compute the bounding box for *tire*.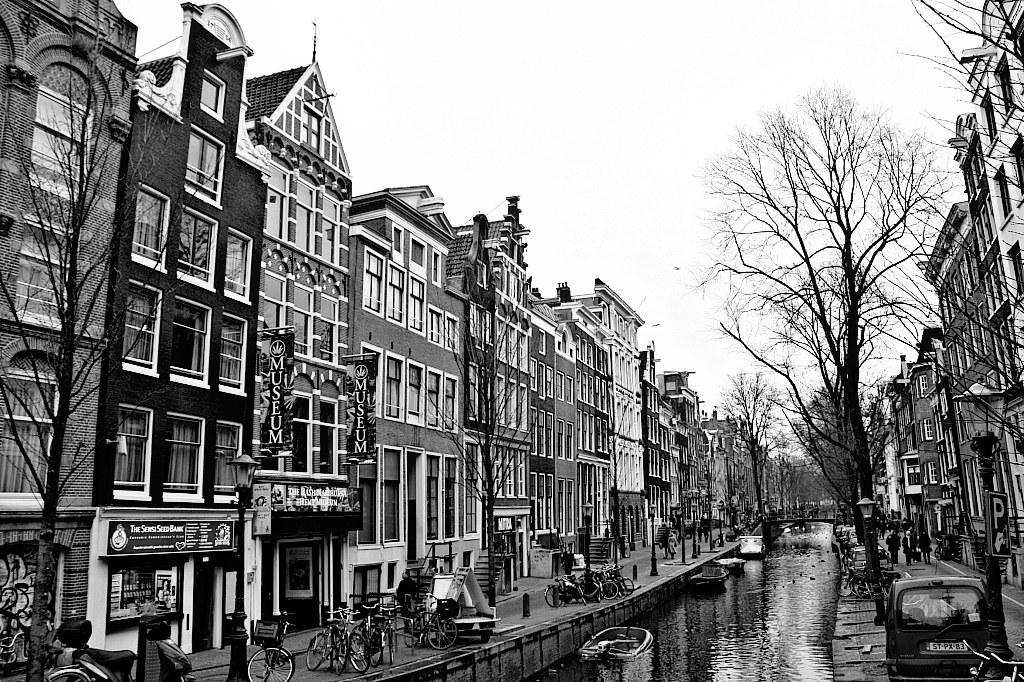
select_region(830, 578, 858, 599).
